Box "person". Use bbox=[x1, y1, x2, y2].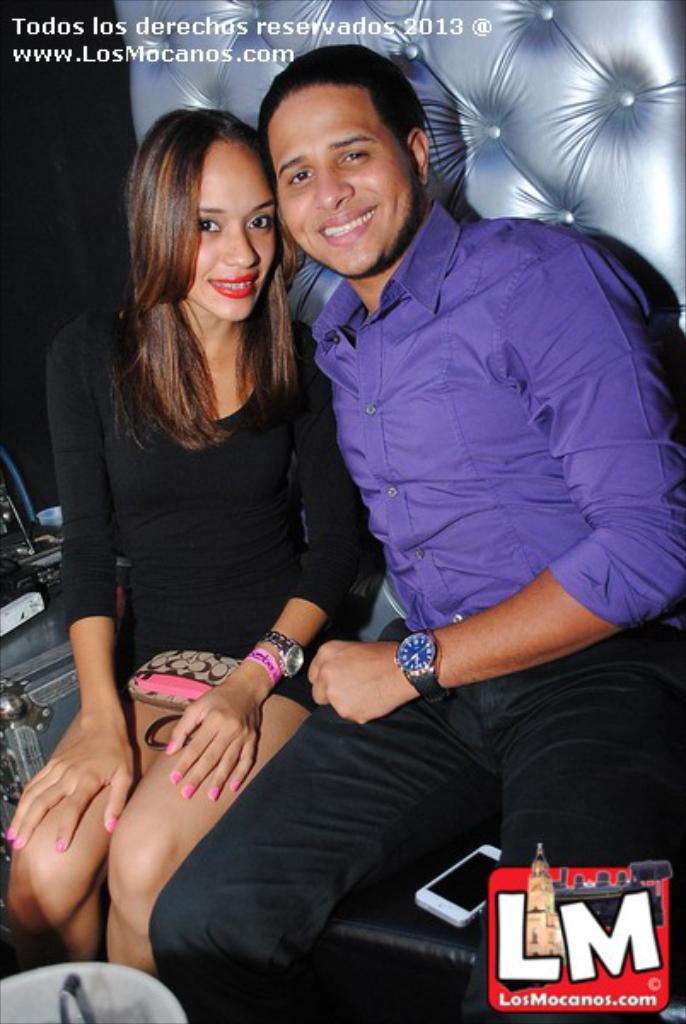
bbox=[121, 32, 684, 1022].
